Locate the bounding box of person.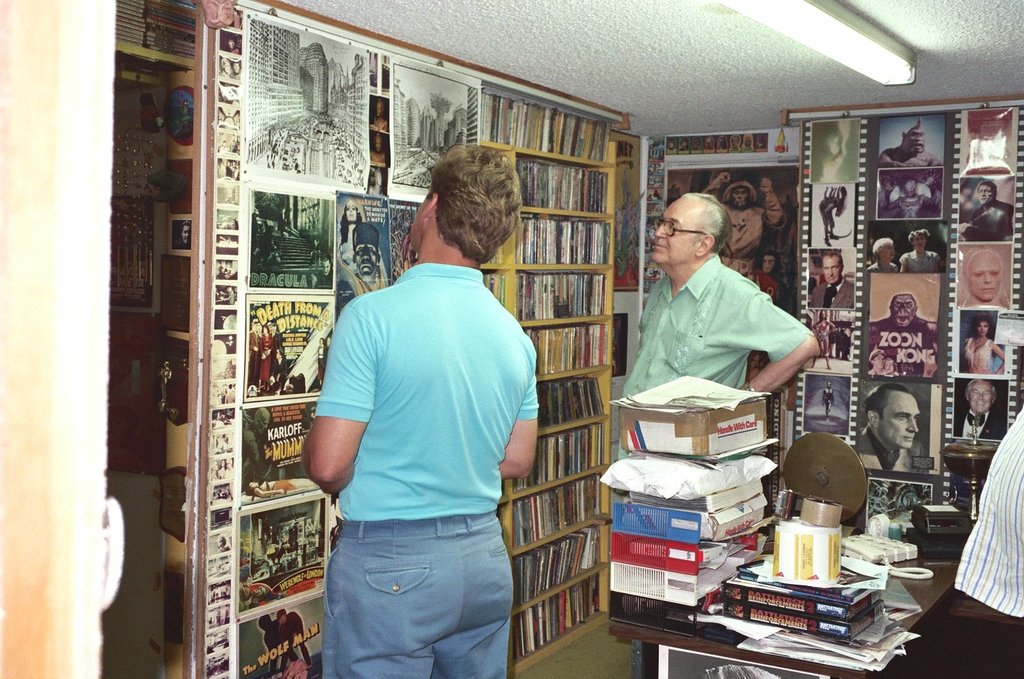
Bounding box: bbox=(896, 229, 942, 274).
